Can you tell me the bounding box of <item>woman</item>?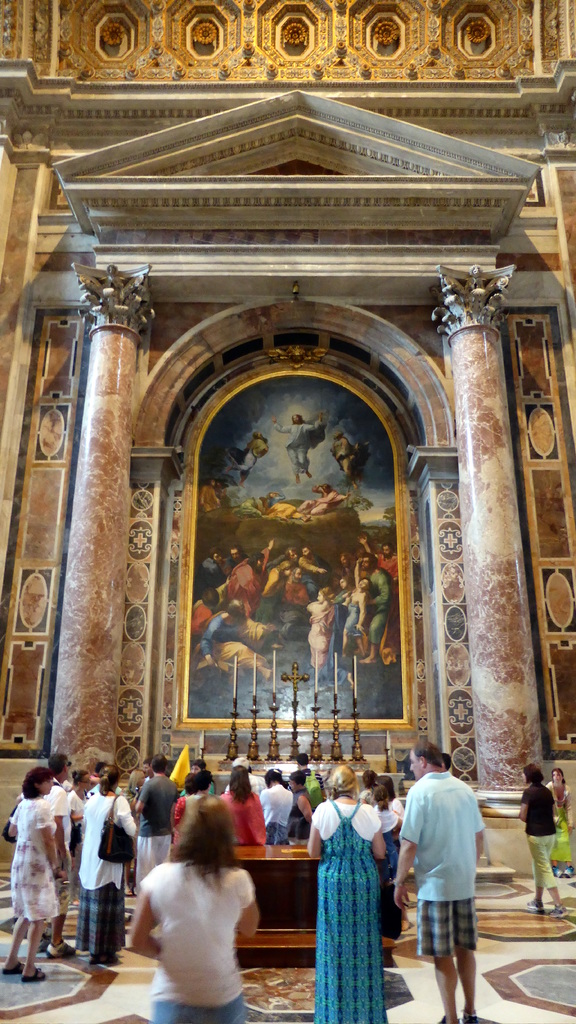
302 586 363 699.
